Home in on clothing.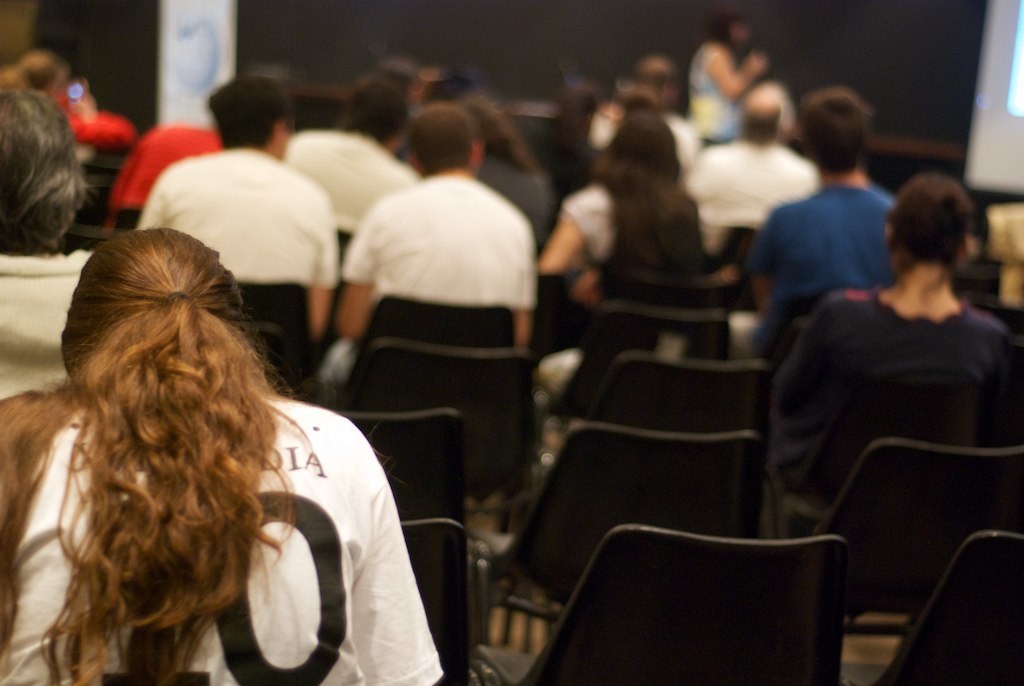
Homed in at {"x1": 280, "y1": 130, "x2": 438, "y2": 233}.
